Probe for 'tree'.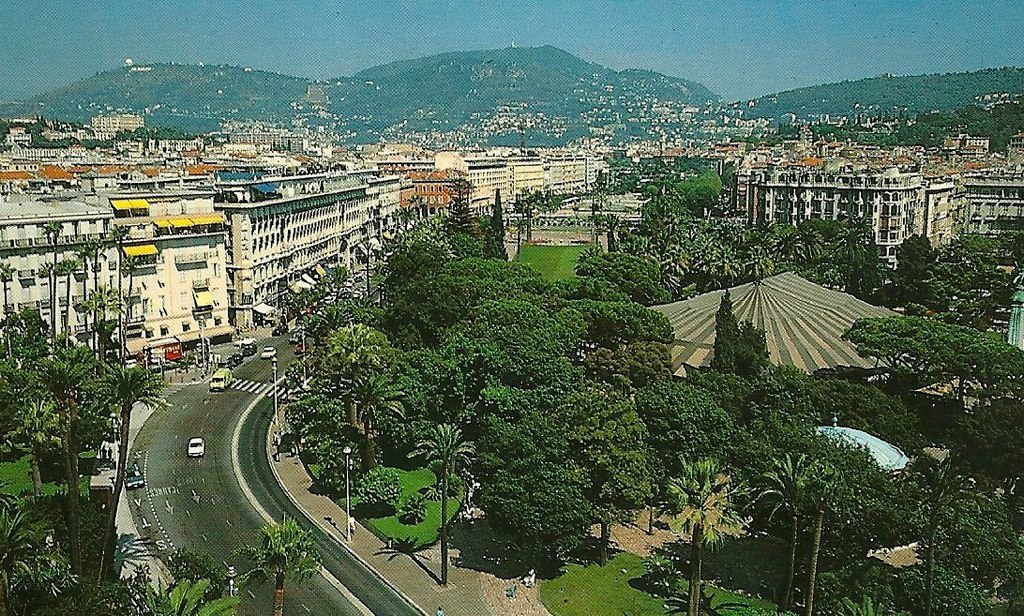
Probe result: 413, 425, 476, 587.
